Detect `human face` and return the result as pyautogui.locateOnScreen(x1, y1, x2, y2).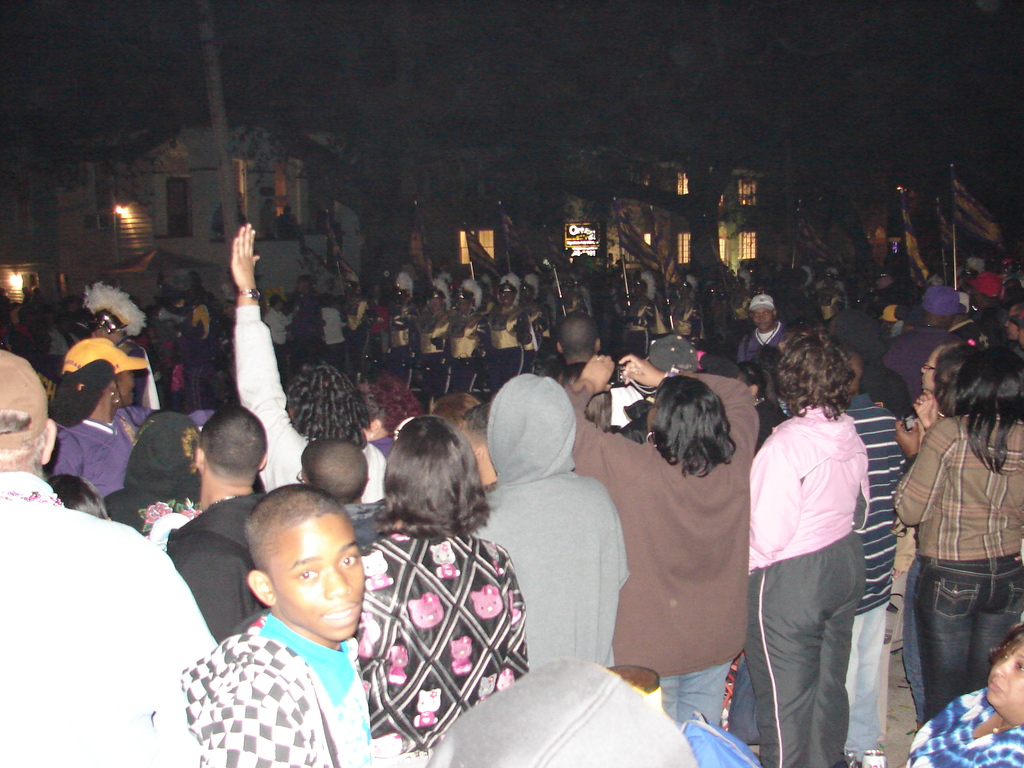
pyautogui.locateOnScreen(268, 518, 366, 639).
